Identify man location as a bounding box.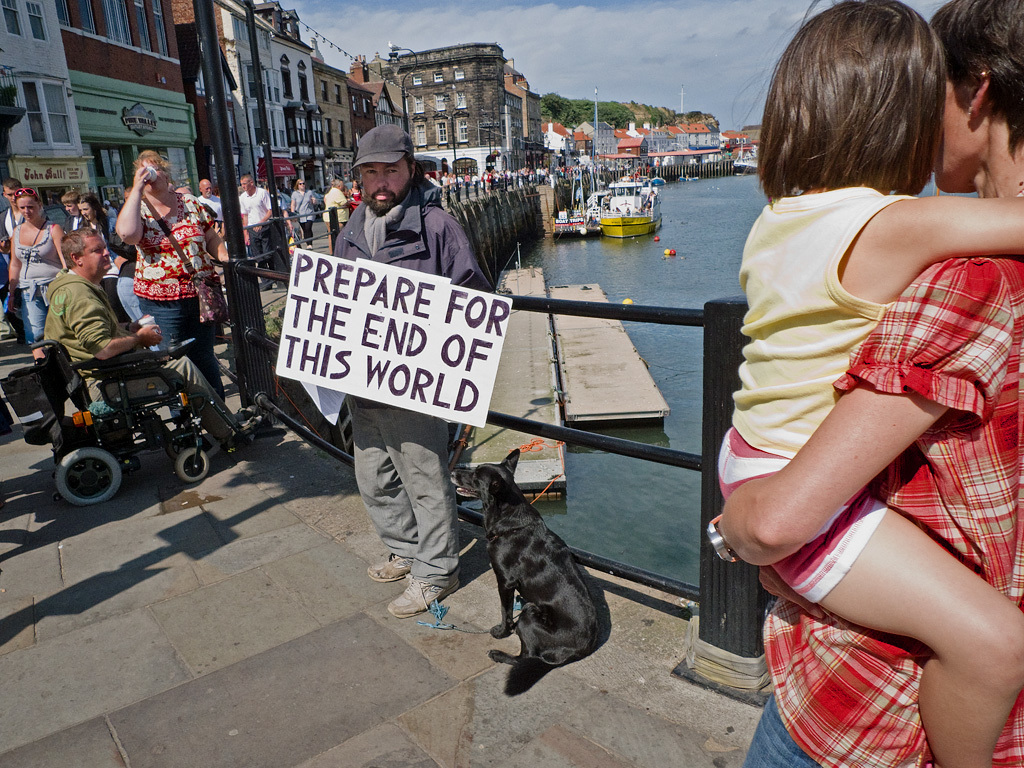
box=[197, 173, 227, 238].
